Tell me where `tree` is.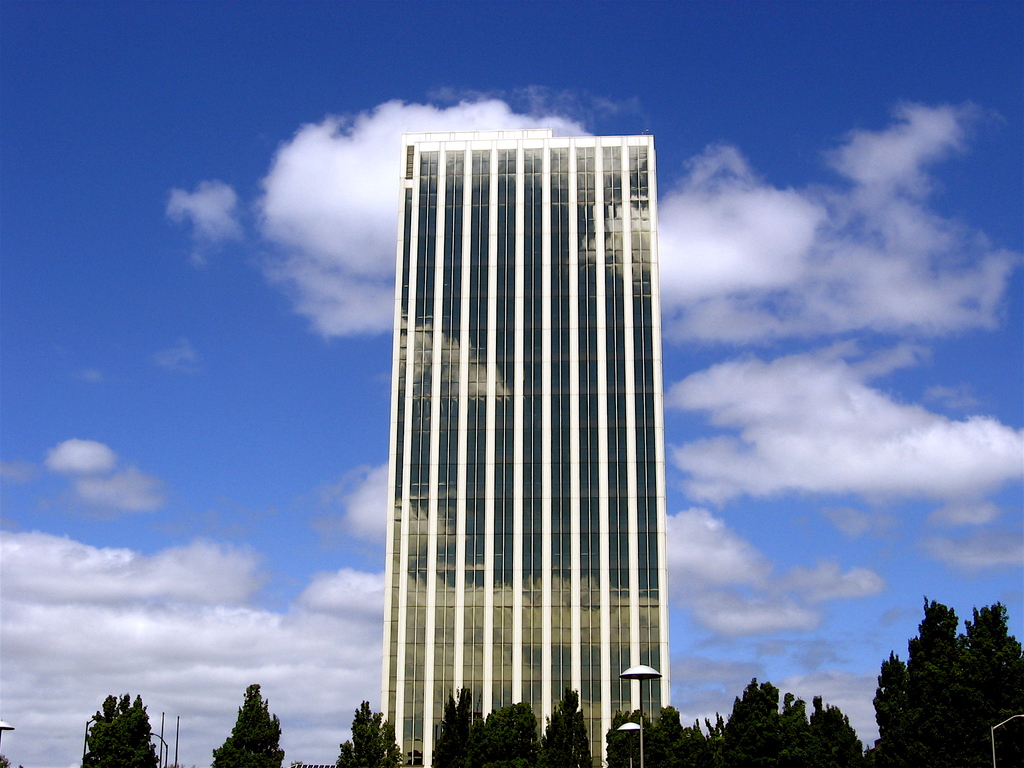
`tree` is at locate(212, 682, 287, 767).
